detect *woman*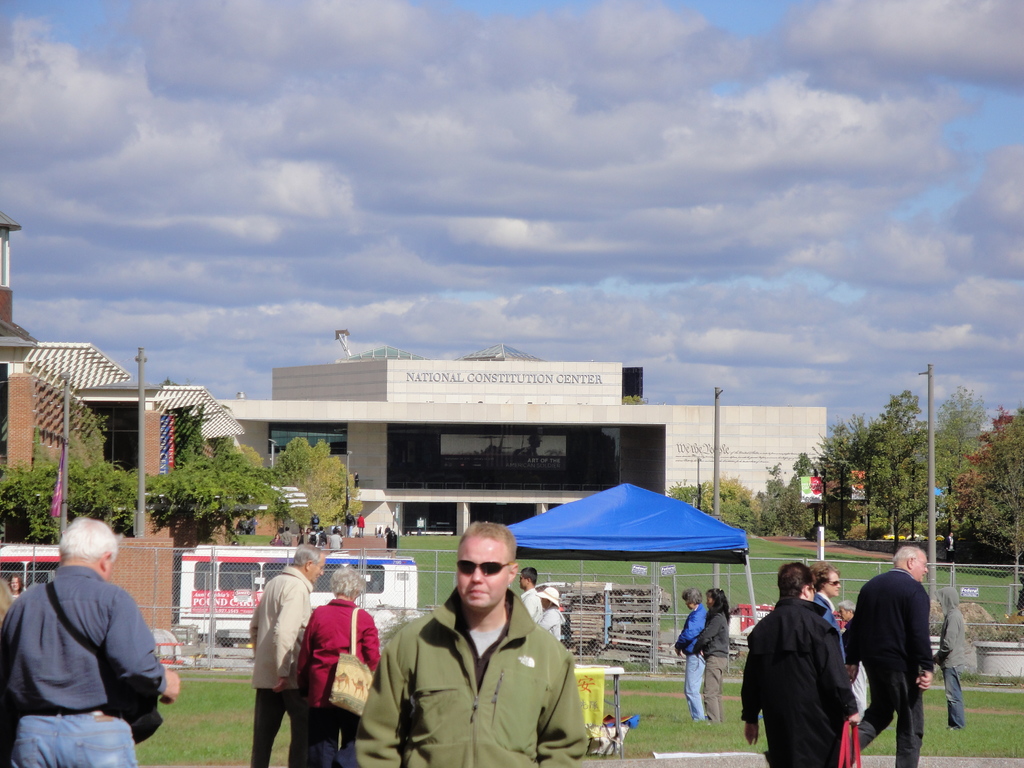
rect(269, 575, 379, 756)
